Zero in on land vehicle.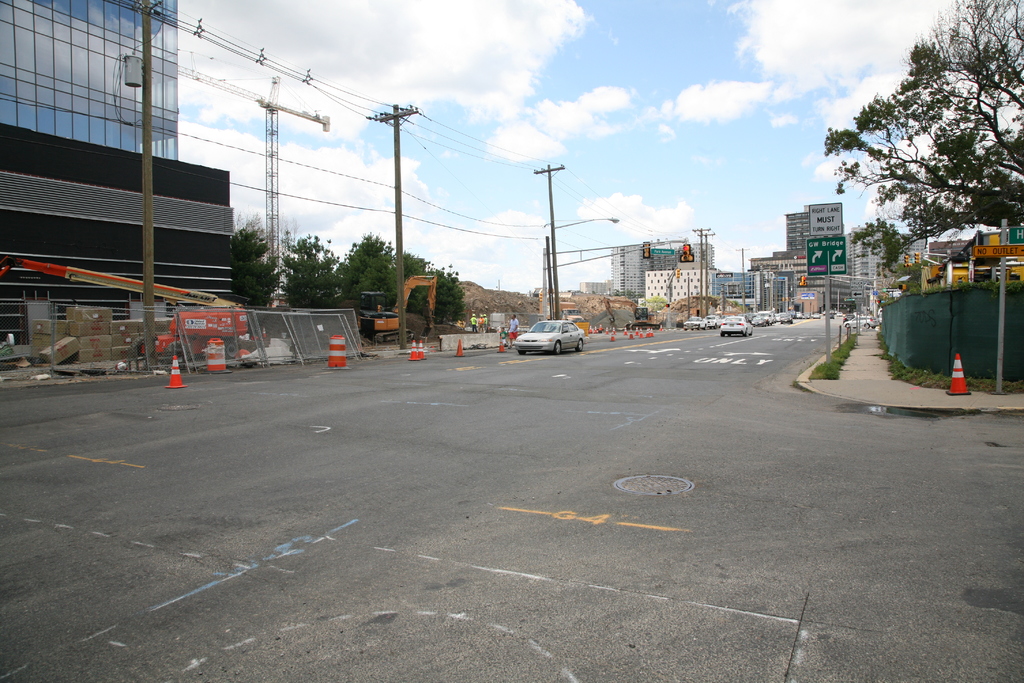
Zeroed in: 360 274 438 344.
